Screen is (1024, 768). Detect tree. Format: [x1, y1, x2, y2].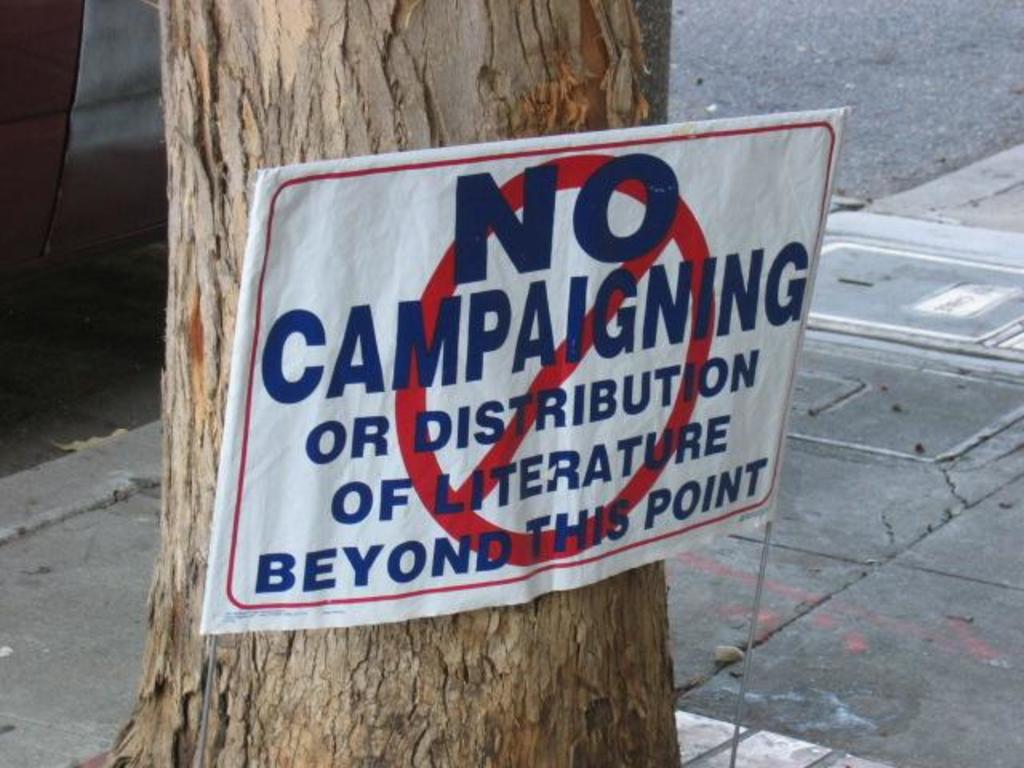
[91, 0, 685, 766].
